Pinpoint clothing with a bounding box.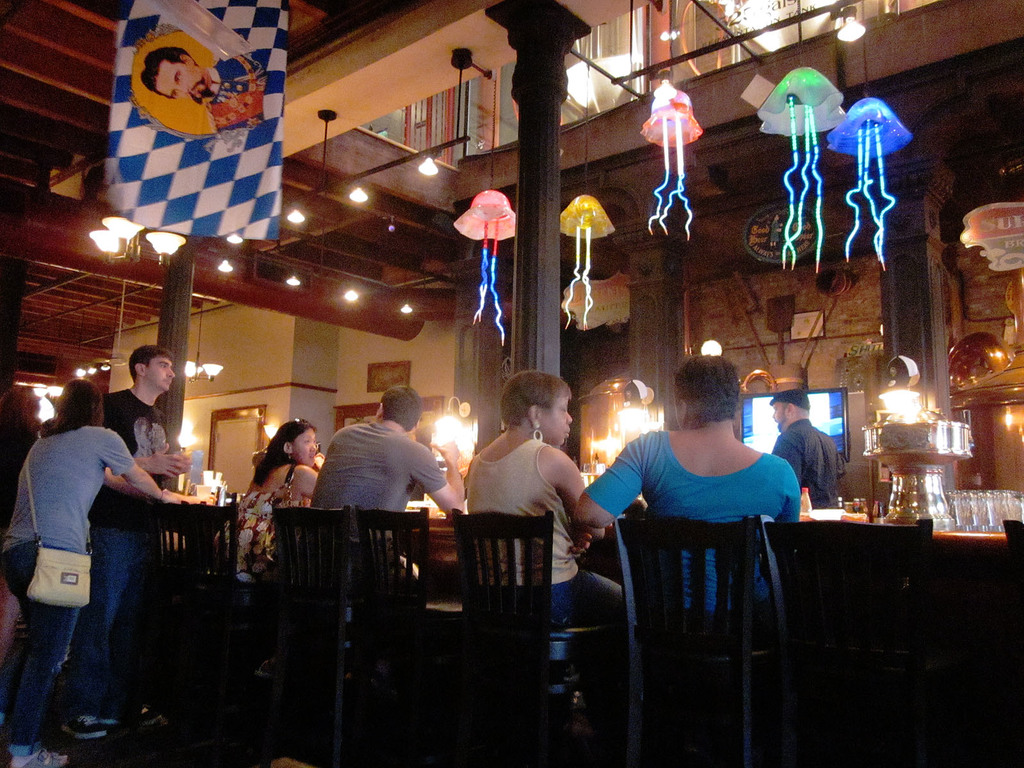
l=771, t=418, r=849, b=510.
